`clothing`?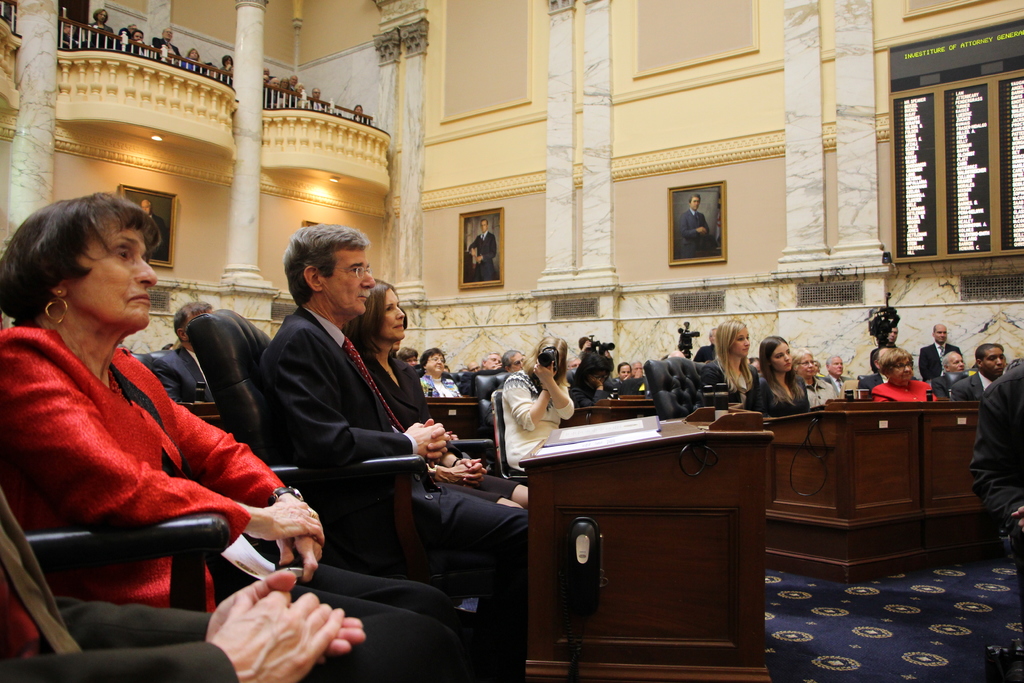
bbox=(703, 358, 751, 415)
